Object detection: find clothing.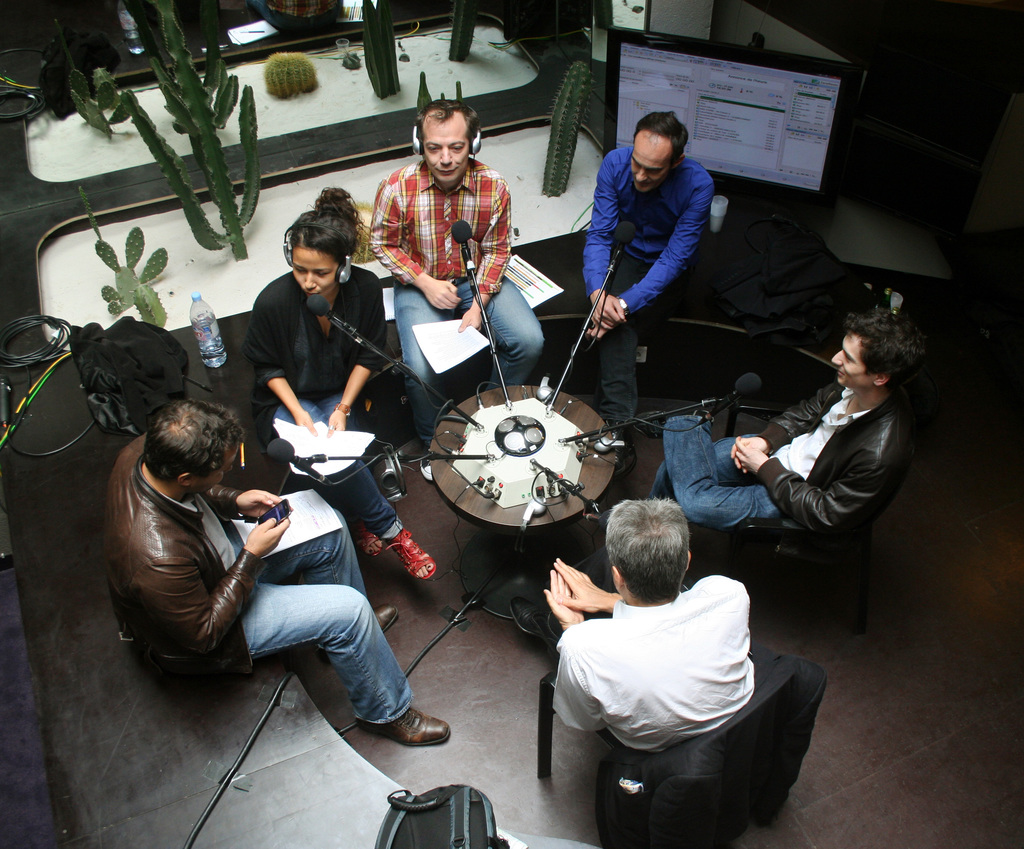
(654,375,909,548).
